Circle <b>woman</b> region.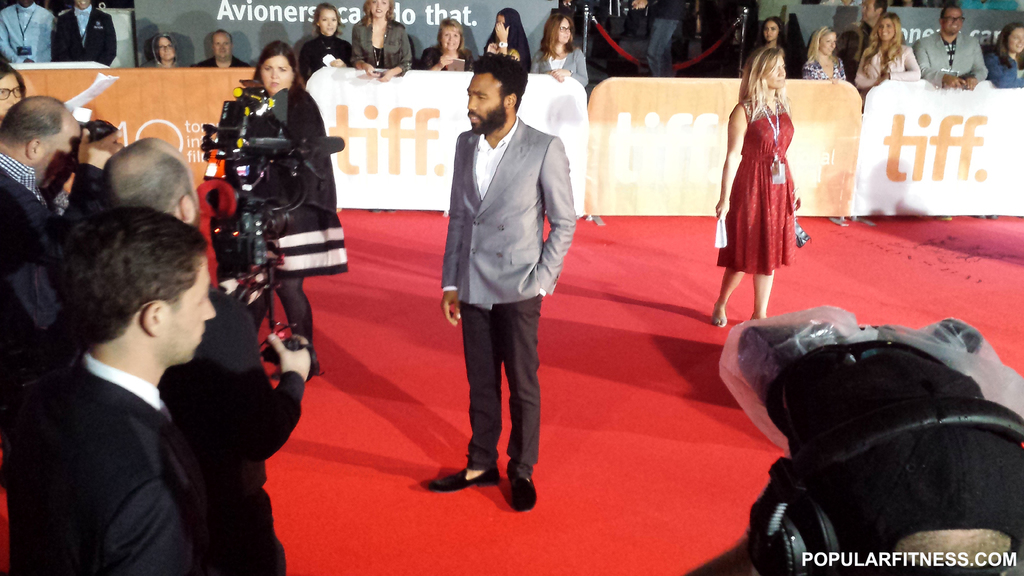
Region: 854/11/922/107.
